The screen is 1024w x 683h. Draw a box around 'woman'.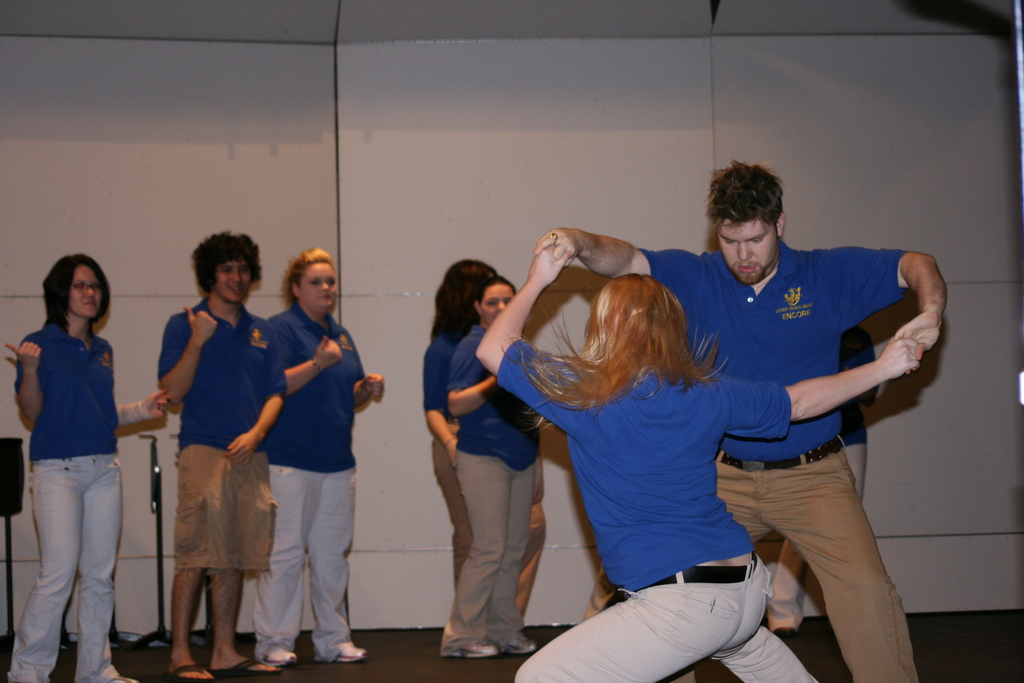
crop(420, 258, 548, 617).
